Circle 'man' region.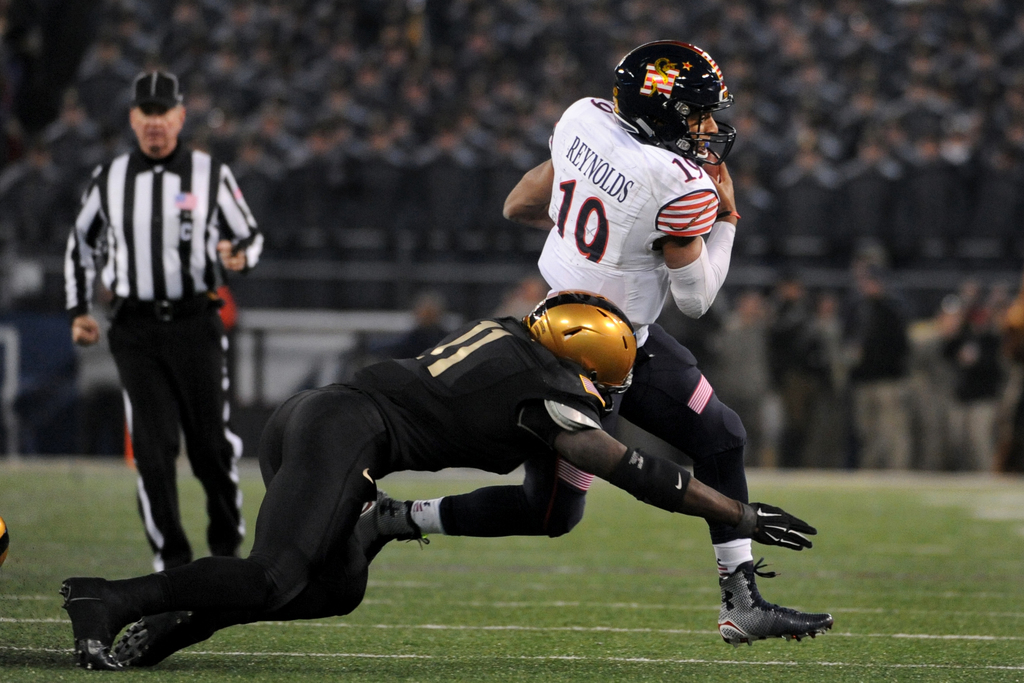
Region: select_region(356, 41, 842, 647).
